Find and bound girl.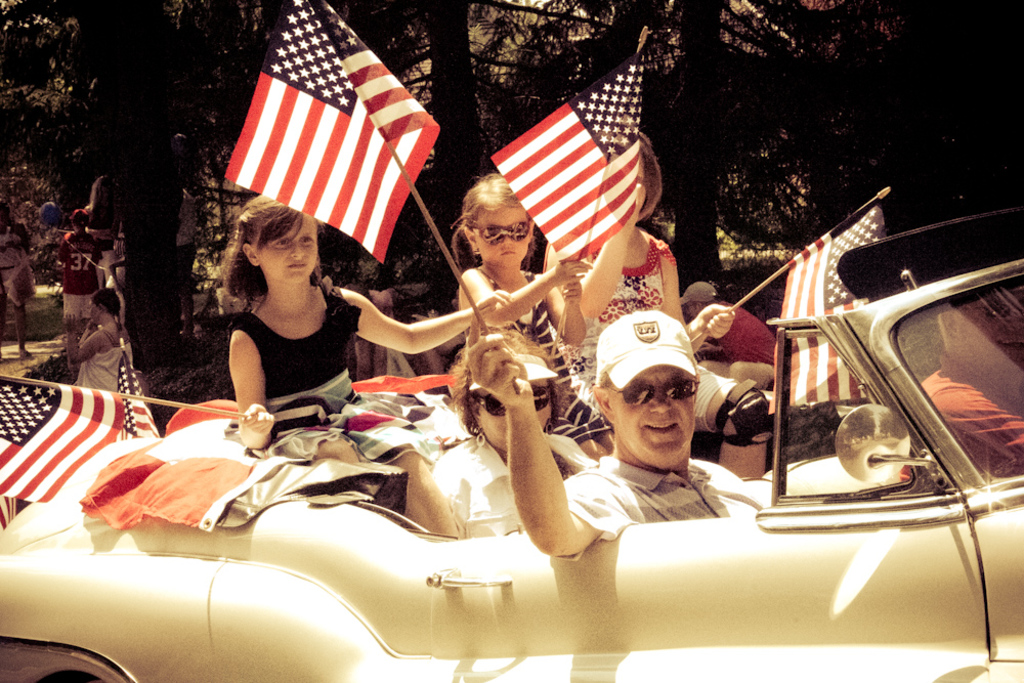
Bound: <region>221, 187, 509, 533</region>.
